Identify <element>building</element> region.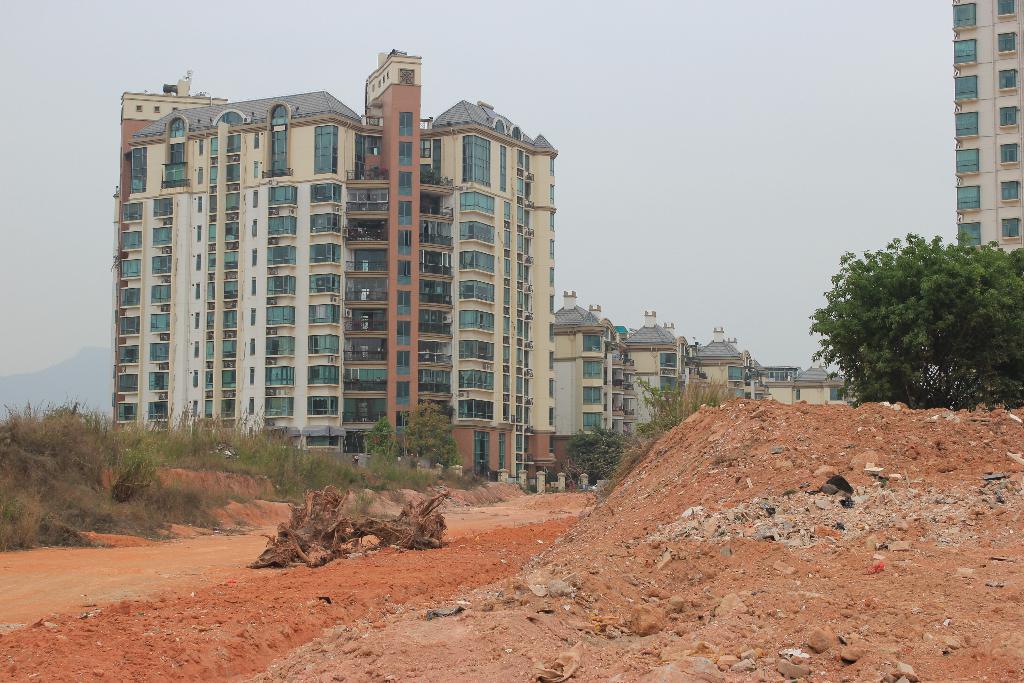
Region: BBox(948, 0, 1023, 259).
